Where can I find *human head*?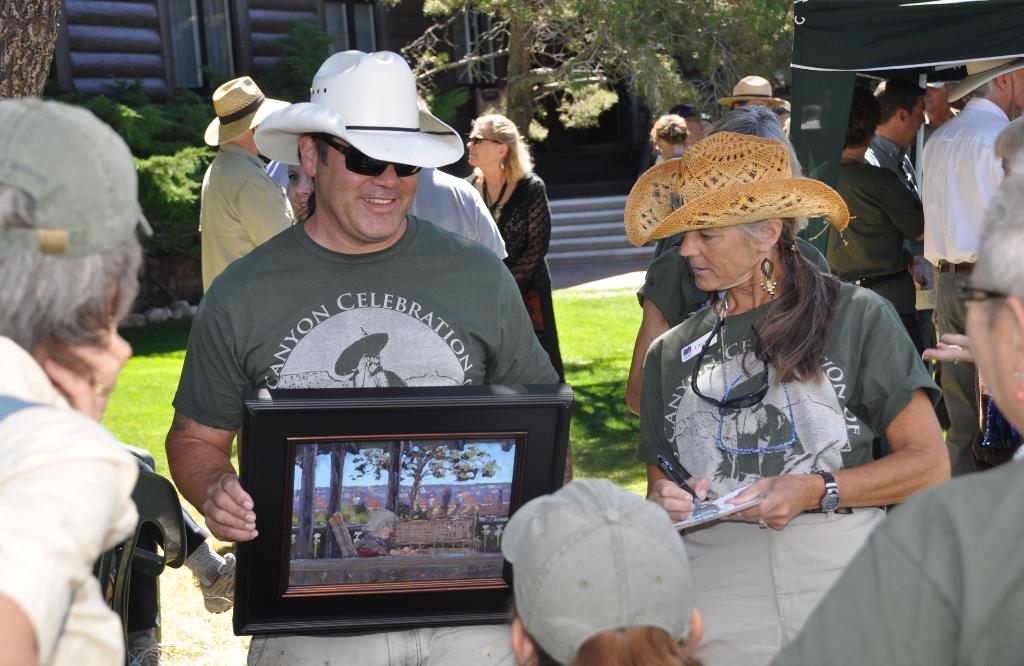
You can find it at [left=963, top=178, right=1023, bottom=443].
